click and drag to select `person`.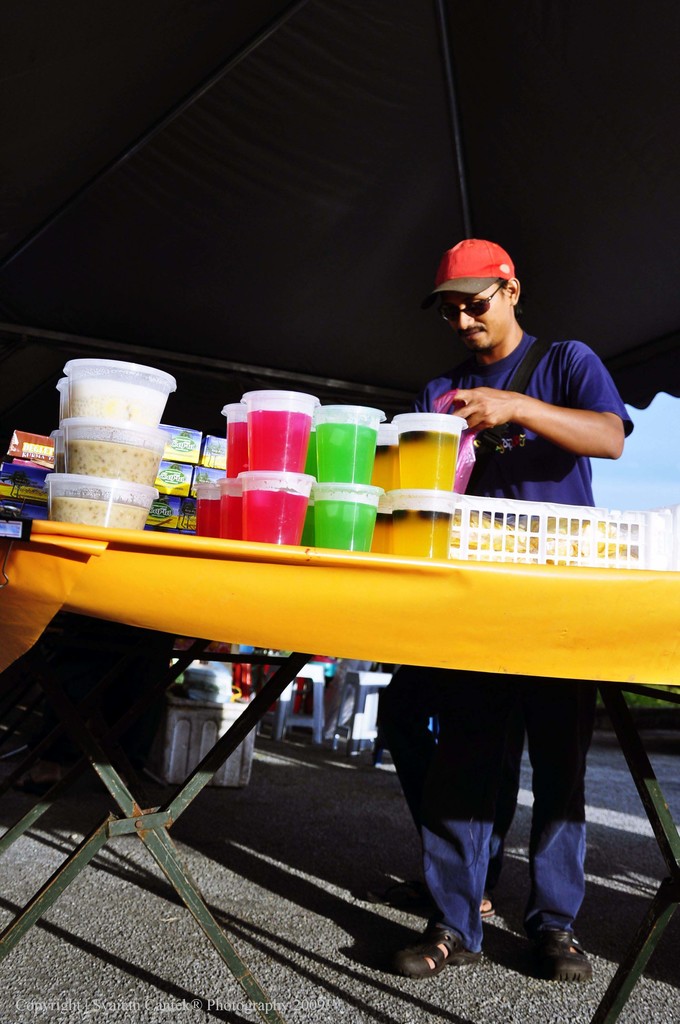
Selection: <box>385,234,631,981</box>.
